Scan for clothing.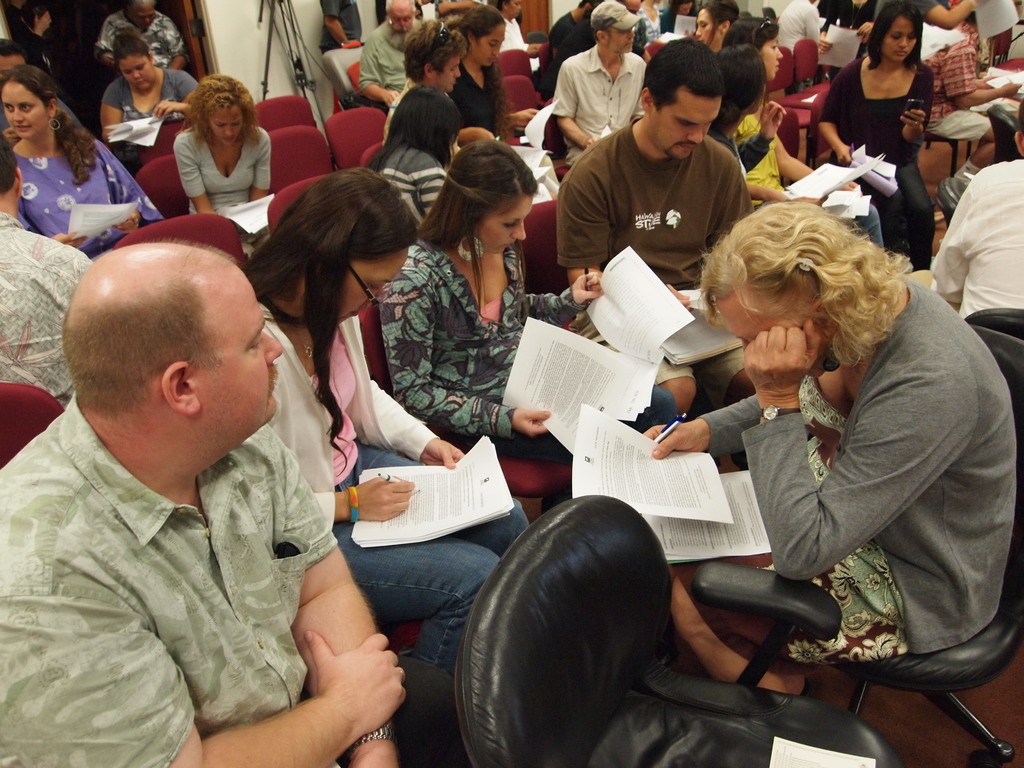
Scan result: rect(101, 64, 195, 173).
